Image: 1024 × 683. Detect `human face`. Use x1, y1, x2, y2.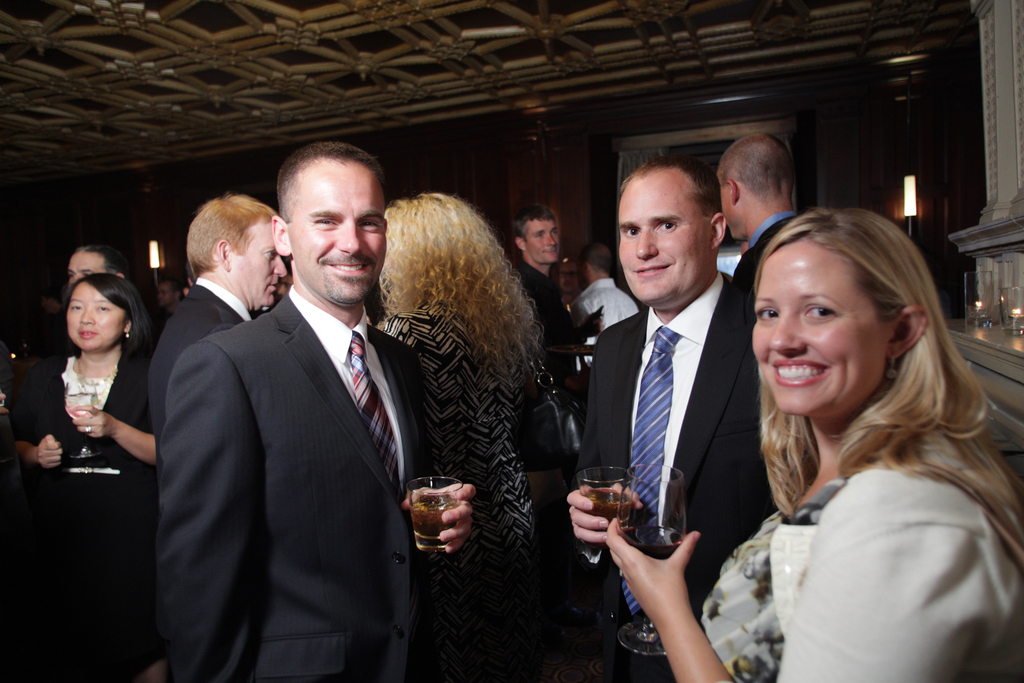
71, 281, 122, 353.
